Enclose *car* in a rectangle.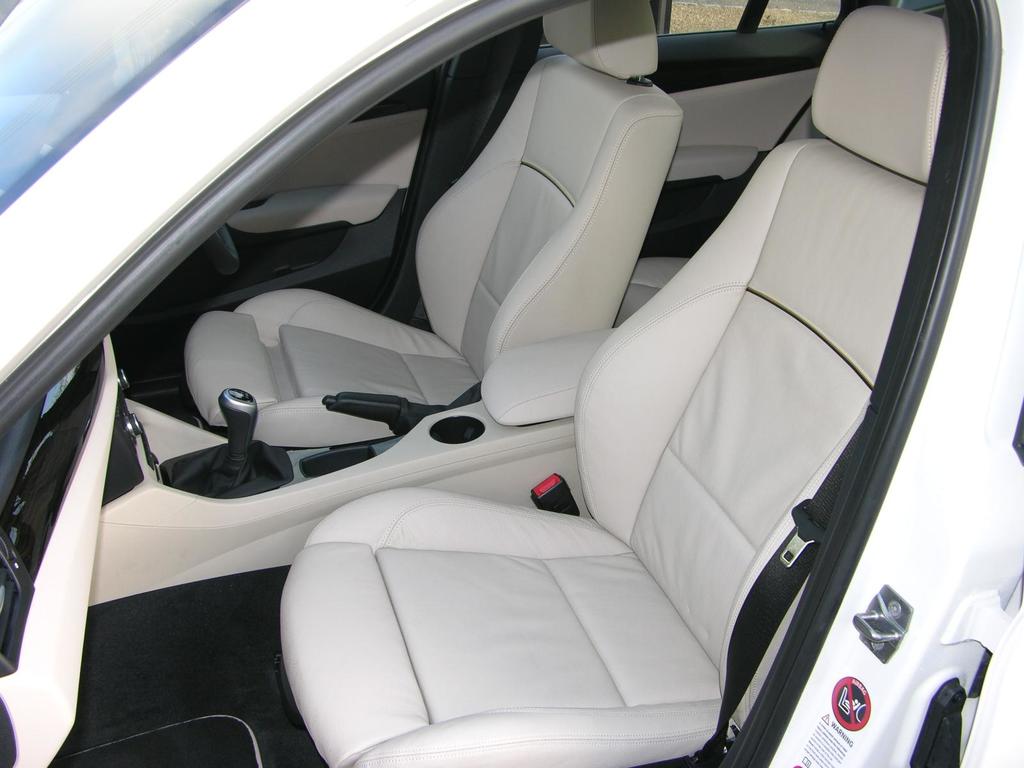
<box>0,0,1023,767</box>.
